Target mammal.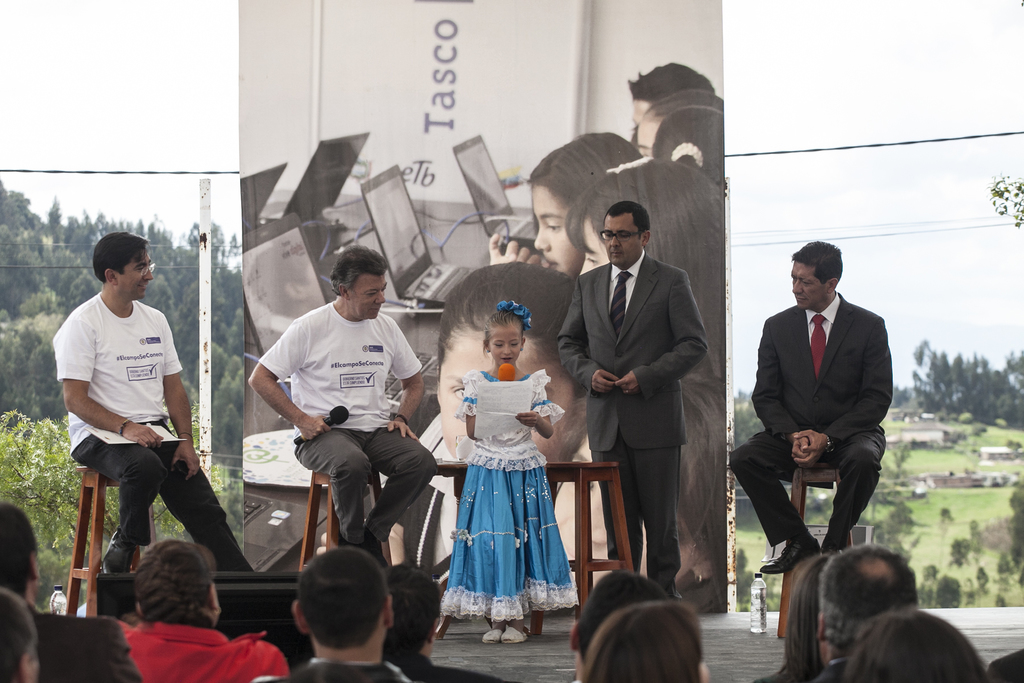
Target region: [left=259, top=254, right=588, bottom=582].
